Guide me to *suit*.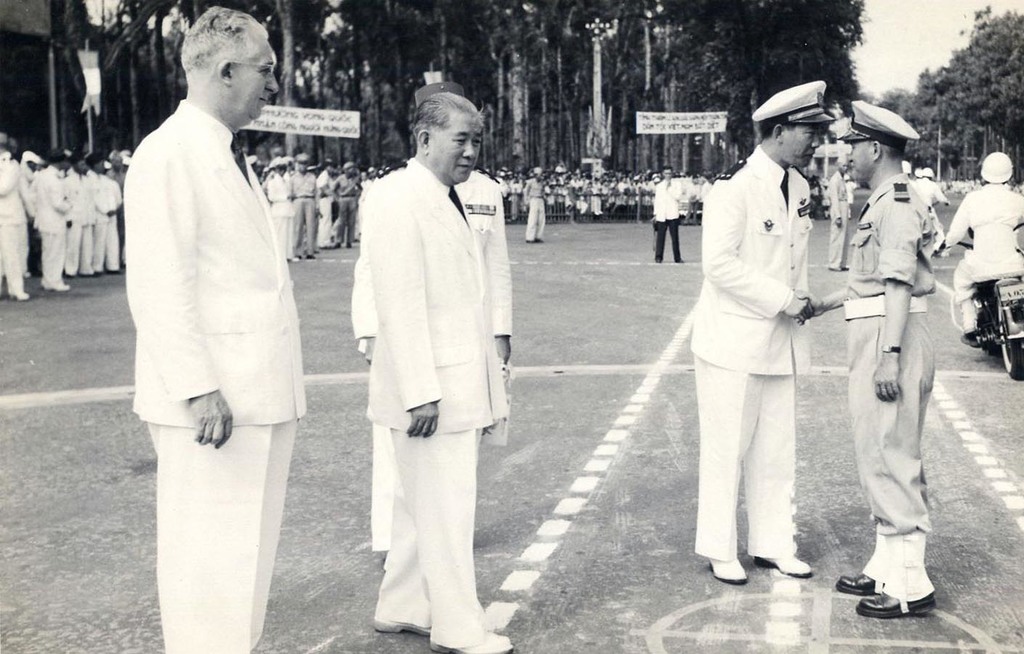
Guidance: region(130, 89, 309, 653).
